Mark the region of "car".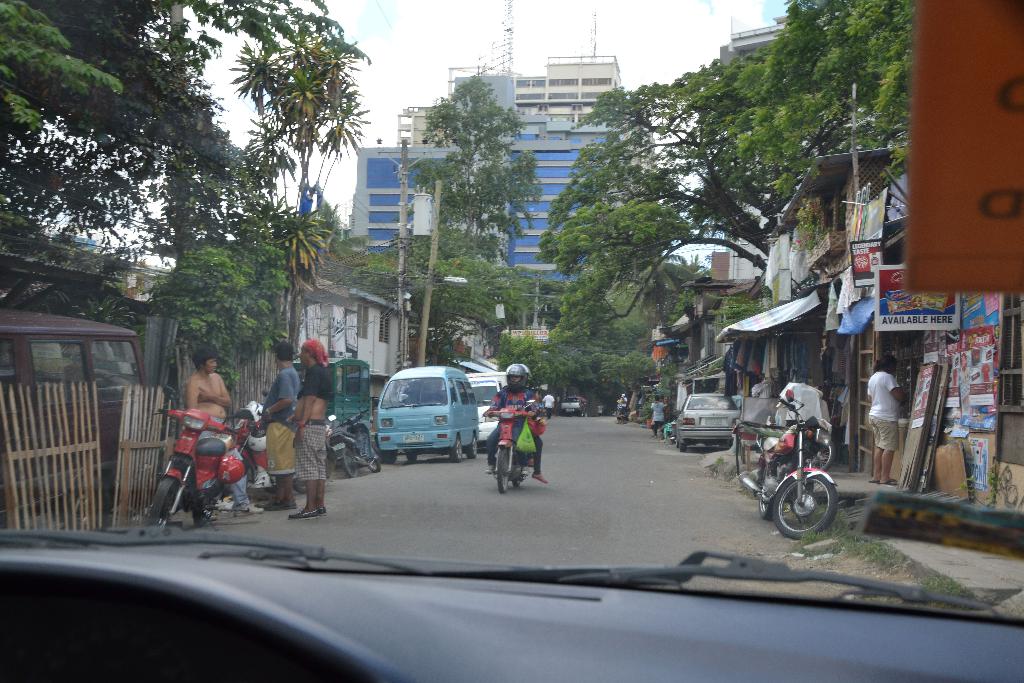
Region: <bbox>560, 395, 588, 415</bbox>.
